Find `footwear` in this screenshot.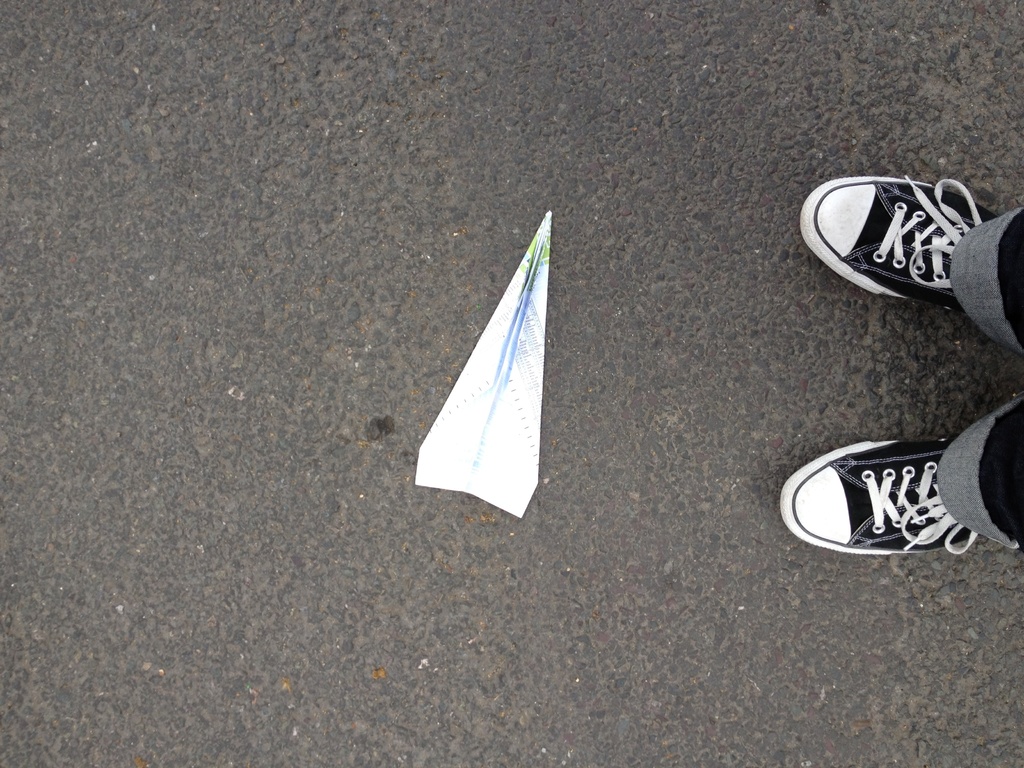
The bounding box for `footwear` is box(778, 442, 982, 554).
